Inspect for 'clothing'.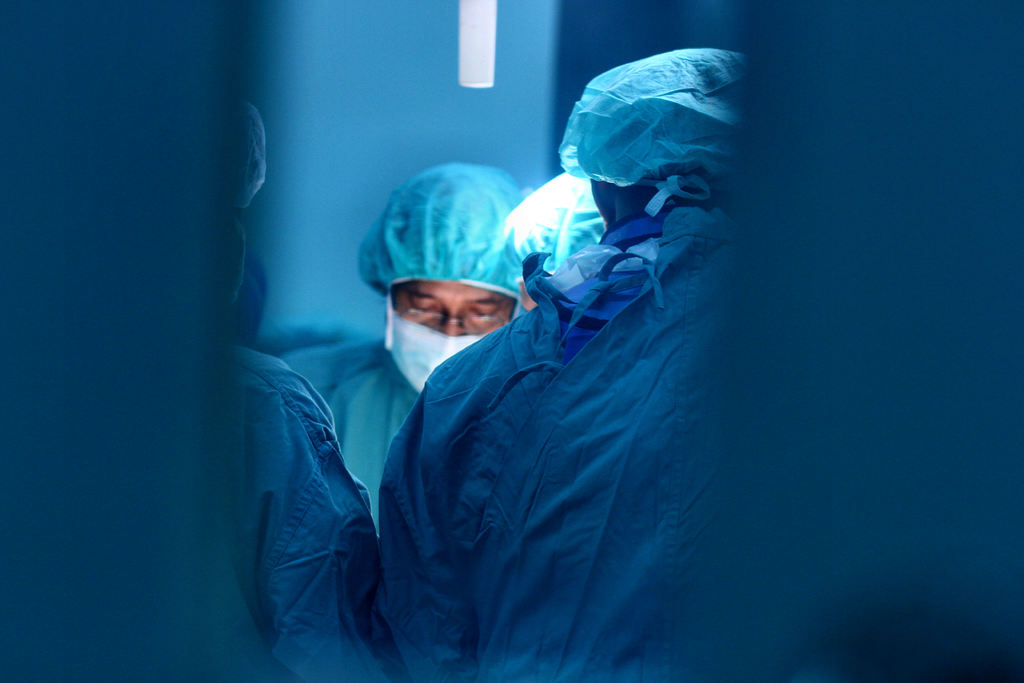
Inspection: 234/334/393/682.
